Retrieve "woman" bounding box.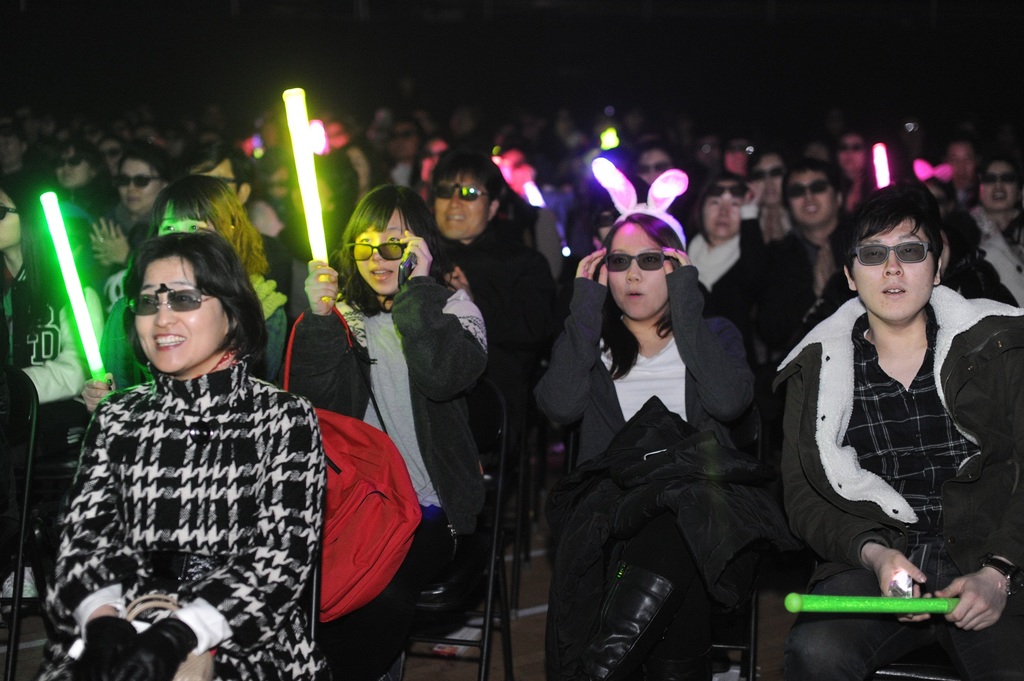
Bounding box: pyautogui.locateOnScreen(52, 141, 115, 209).
